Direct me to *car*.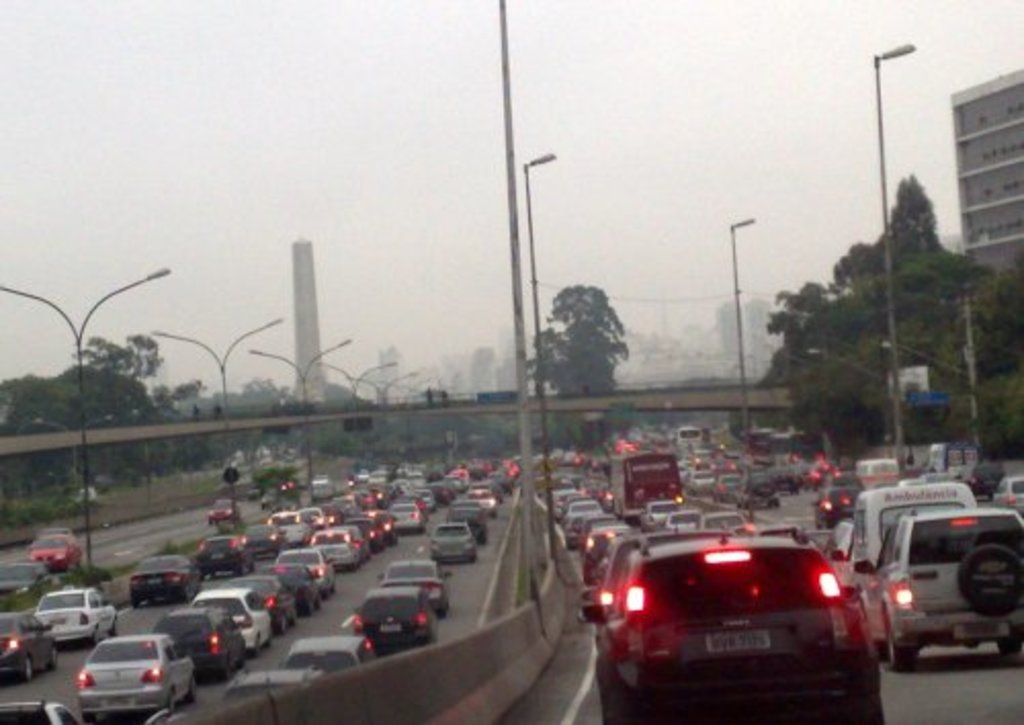
Direction: [700,510,754,535].
